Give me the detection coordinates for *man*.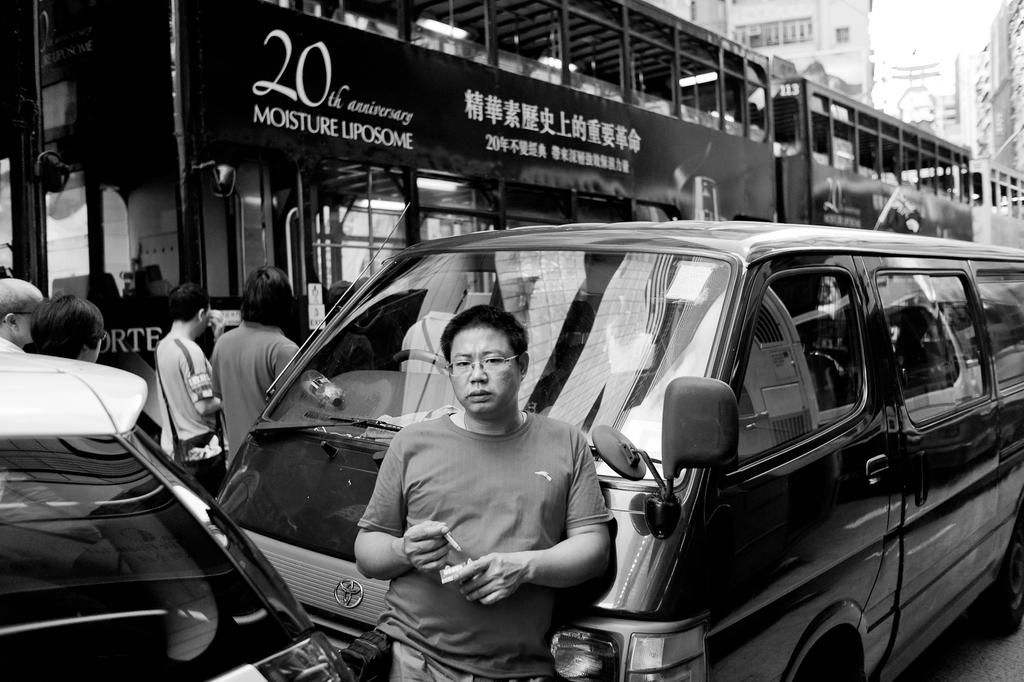
box=[155, 285, 216, 496].
